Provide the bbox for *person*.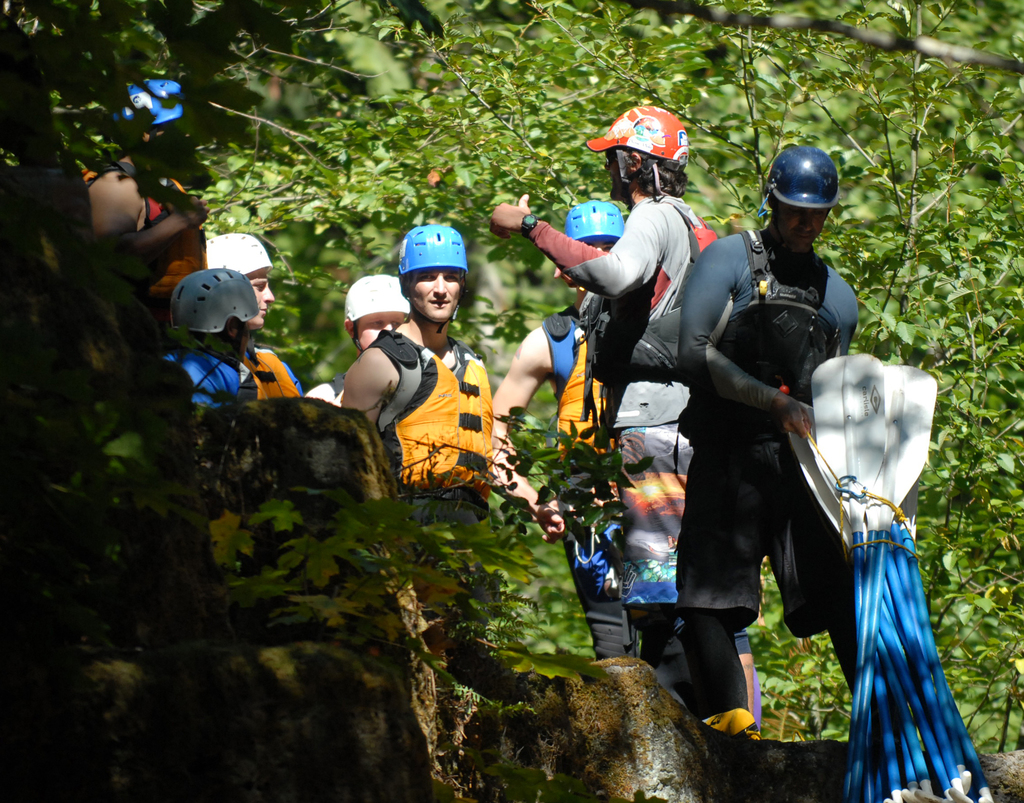
Rect(650, 168, 852, 747).
